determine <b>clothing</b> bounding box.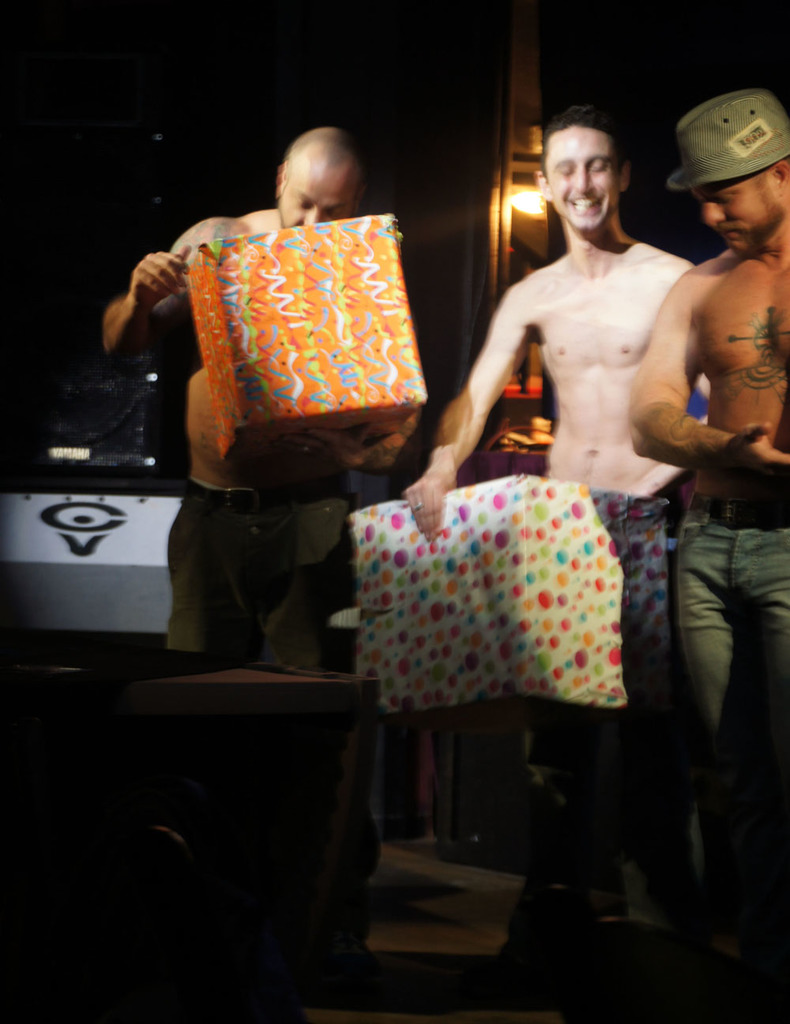
Determined: left=165, top=467, right=378, bottom=948.
